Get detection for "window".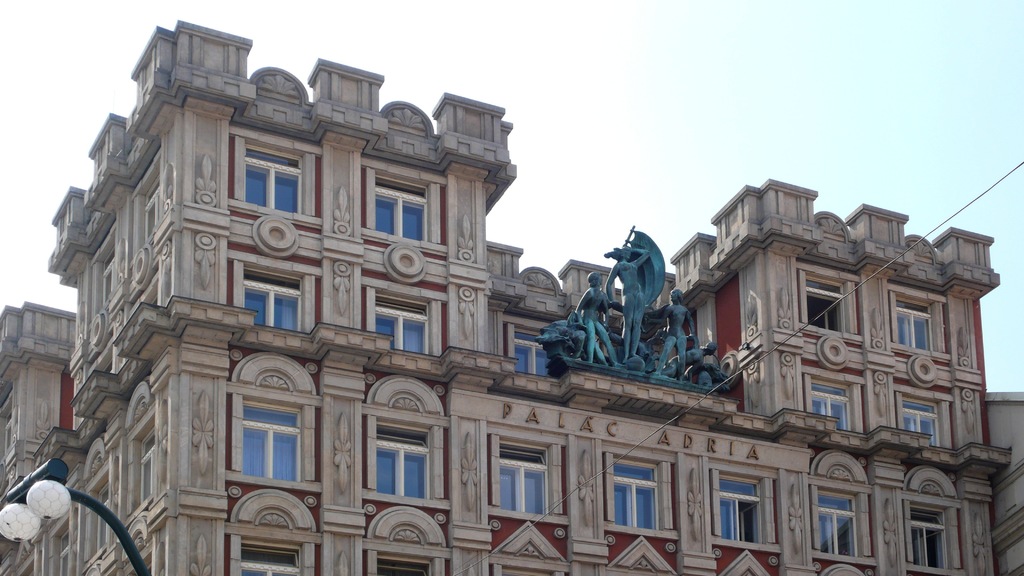
Detection: bbox=[371, 172, 426, 242].
